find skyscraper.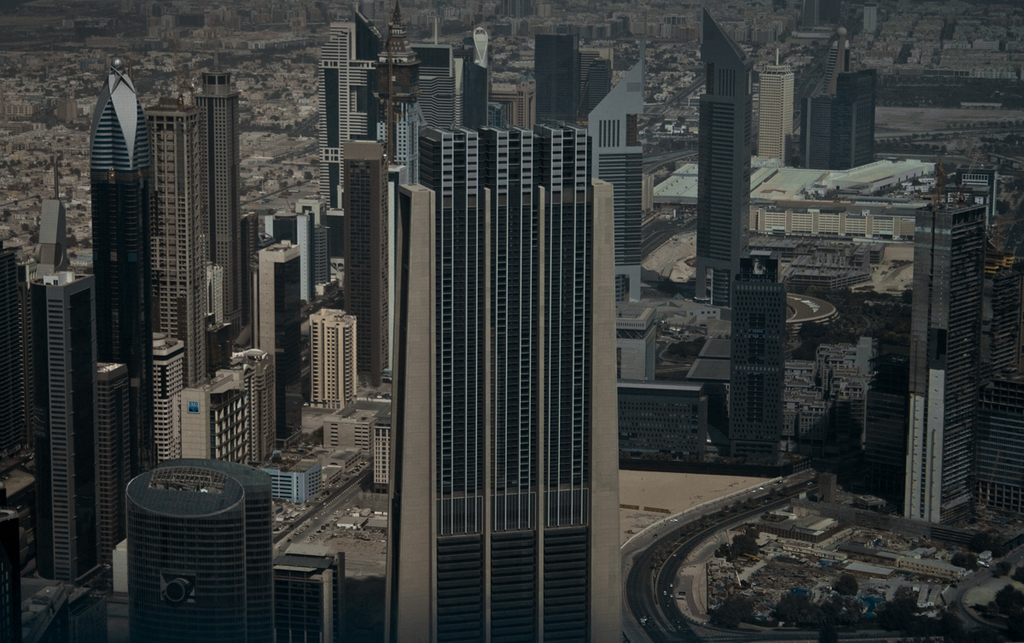
left=410, top=17, right=464, bottom=128.
